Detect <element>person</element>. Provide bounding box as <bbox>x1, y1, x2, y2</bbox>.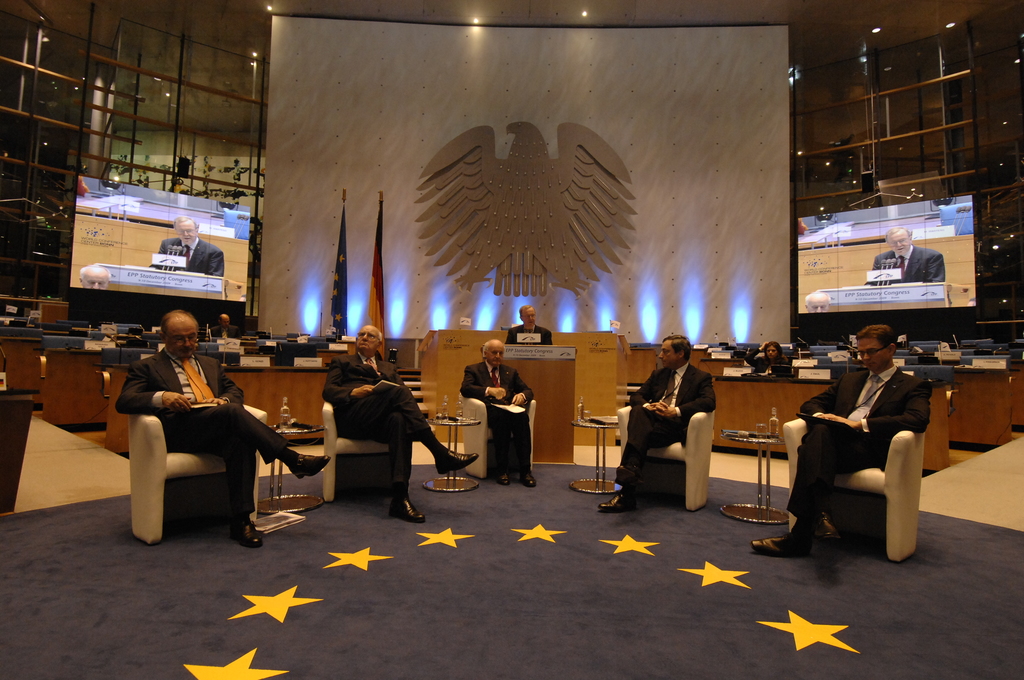
<bbox>598, 334, 724, 514</bbox>.
